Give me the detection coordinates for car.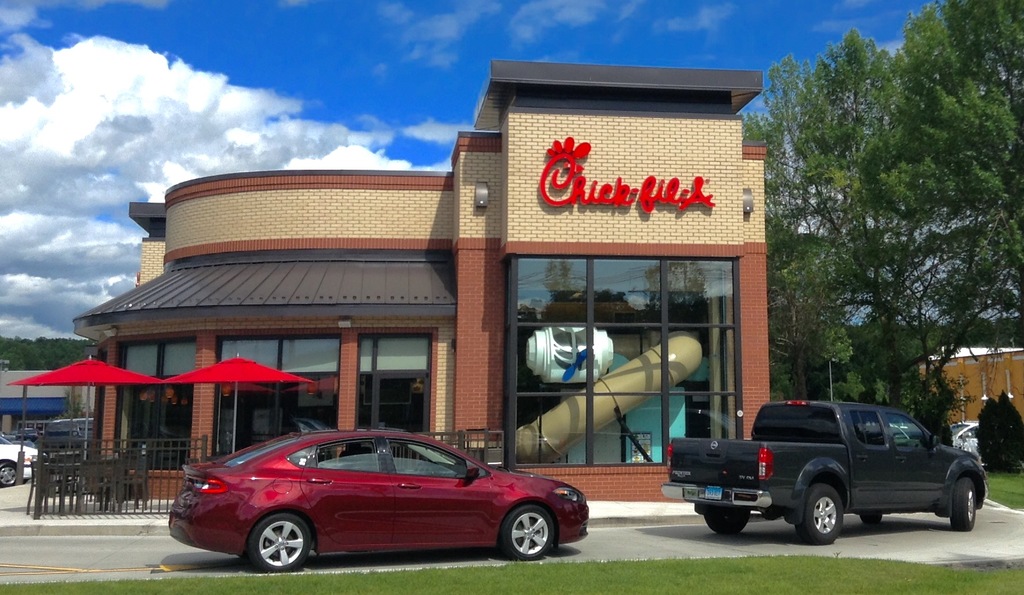
detection(162, 422, 593, 573).
